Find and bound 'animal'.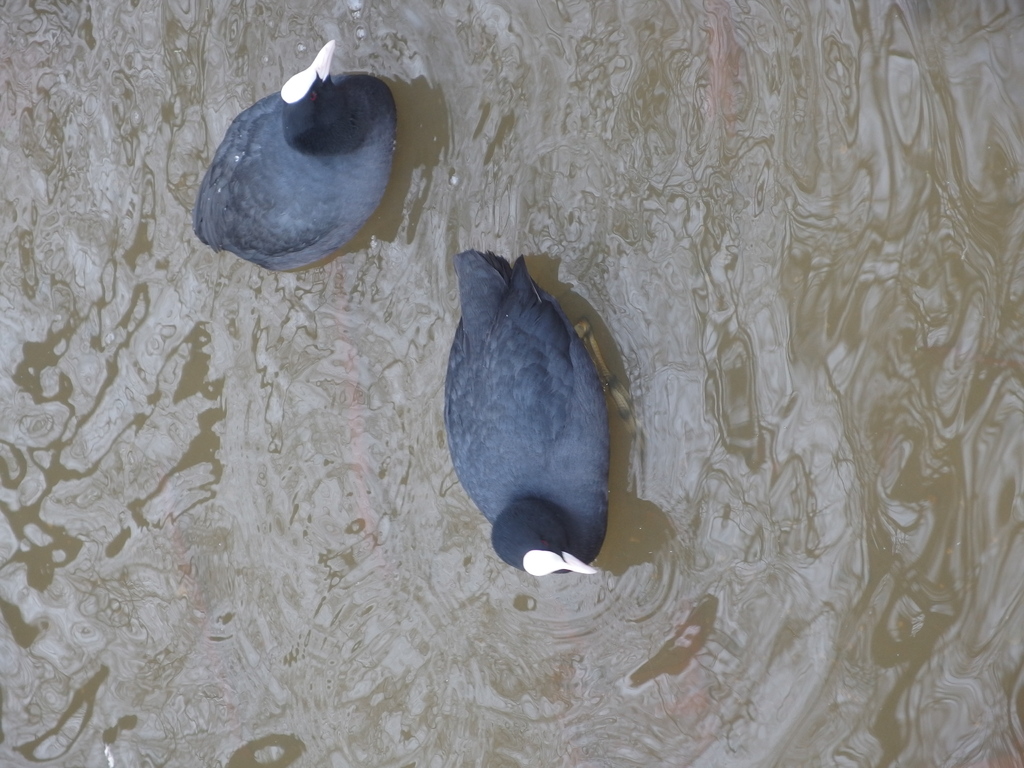
Bound: l=194, t=36, r=399, b=273.
